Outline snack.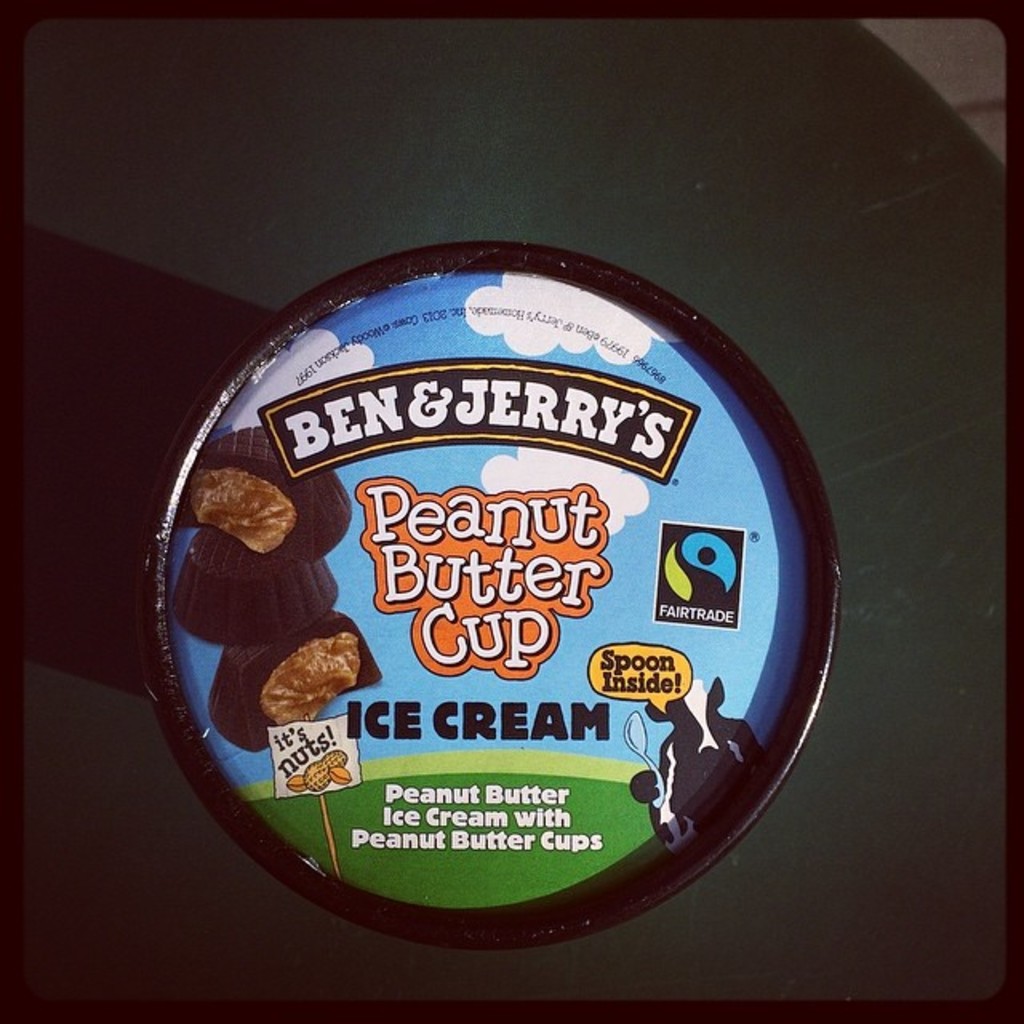
Outline: detection(173, 426, 358, 560).
